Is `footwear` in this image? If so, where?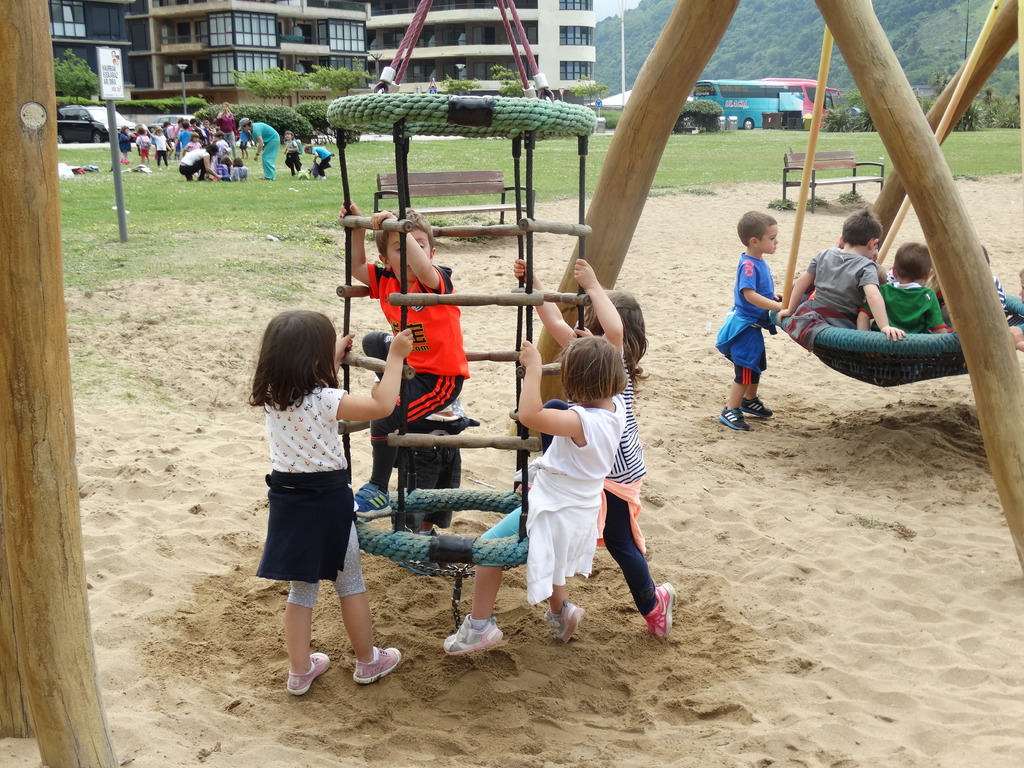
Yes, at (left=346, top=479, right=395, bottom=520).
